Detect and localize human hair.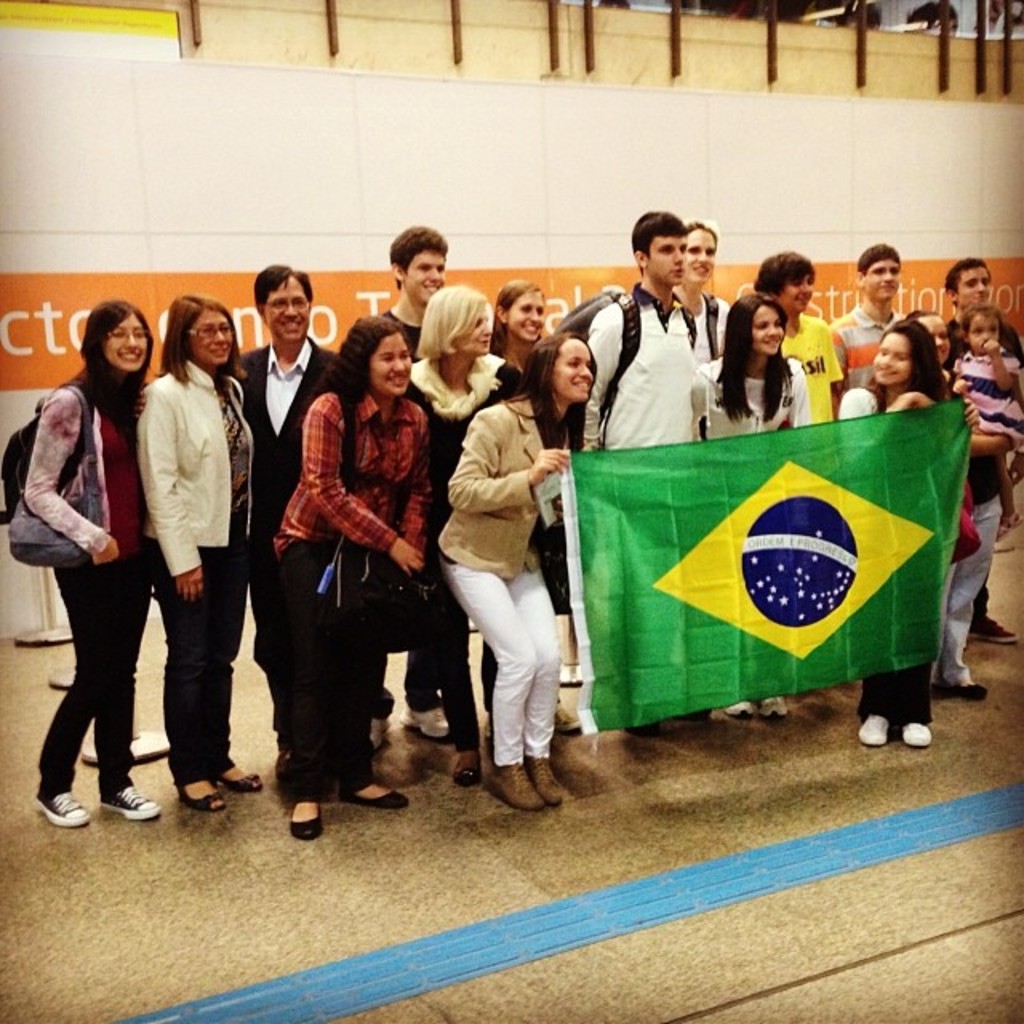
Localized at BBox(502, 328, 590, 467).
